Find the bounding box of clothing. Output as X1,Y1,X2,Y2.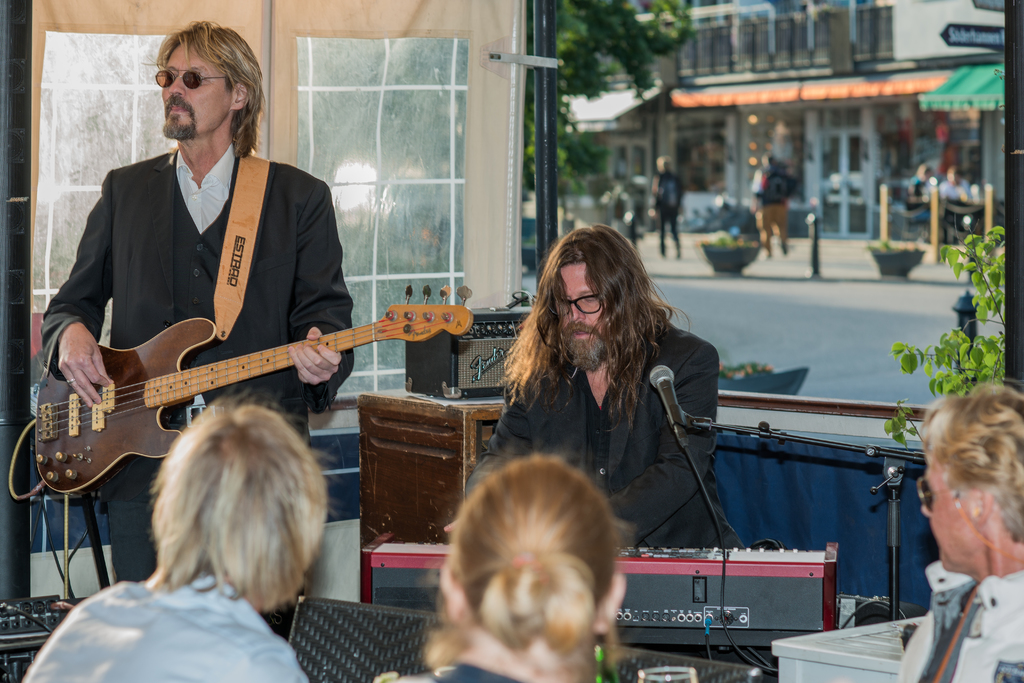
20,571,312,682.
